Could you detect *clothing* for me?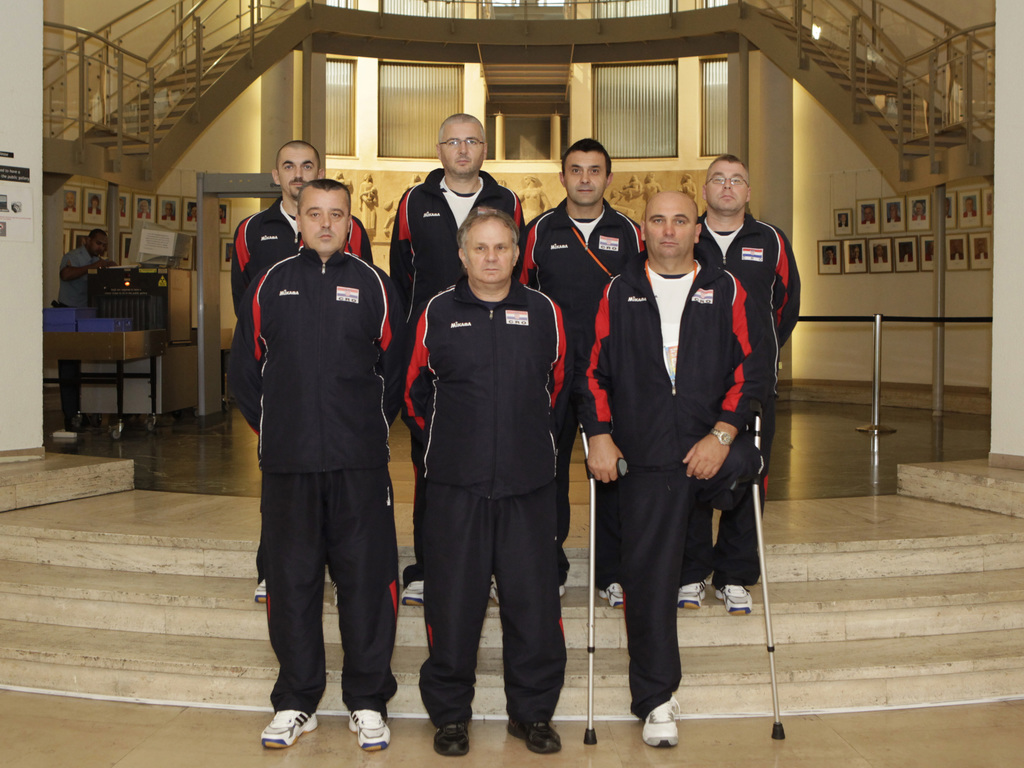
Detection result: x1=575 y1=246 x2=760 y2=717.
